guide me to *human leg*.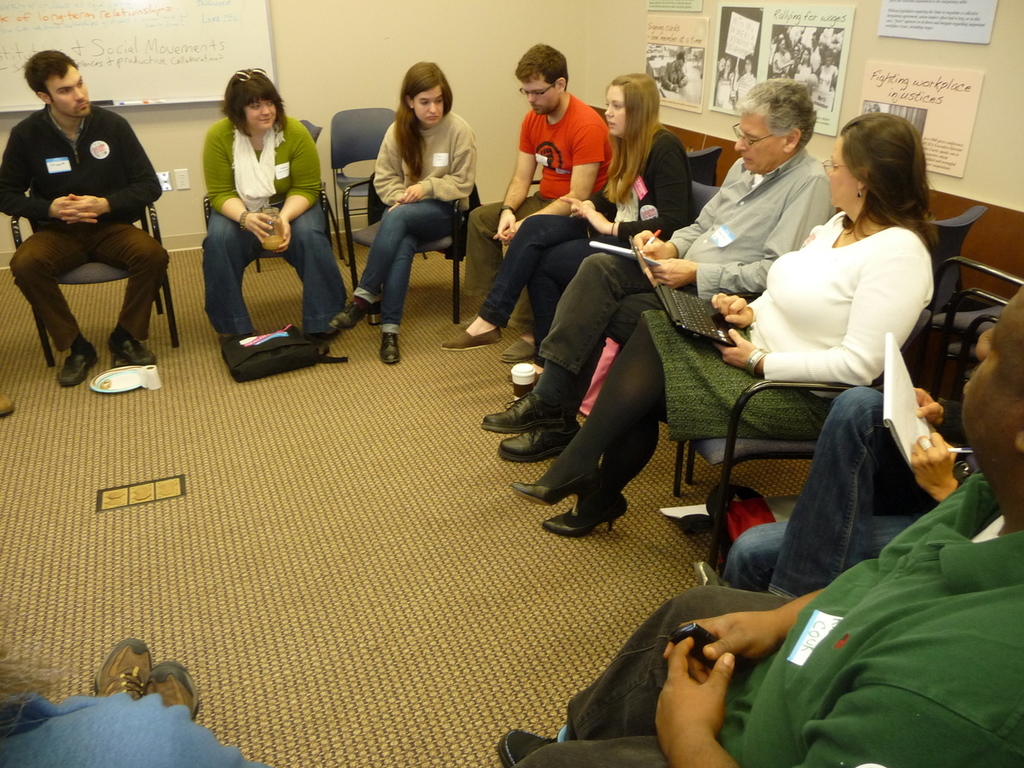
Guidance: region(489, 302, 648, 470).
